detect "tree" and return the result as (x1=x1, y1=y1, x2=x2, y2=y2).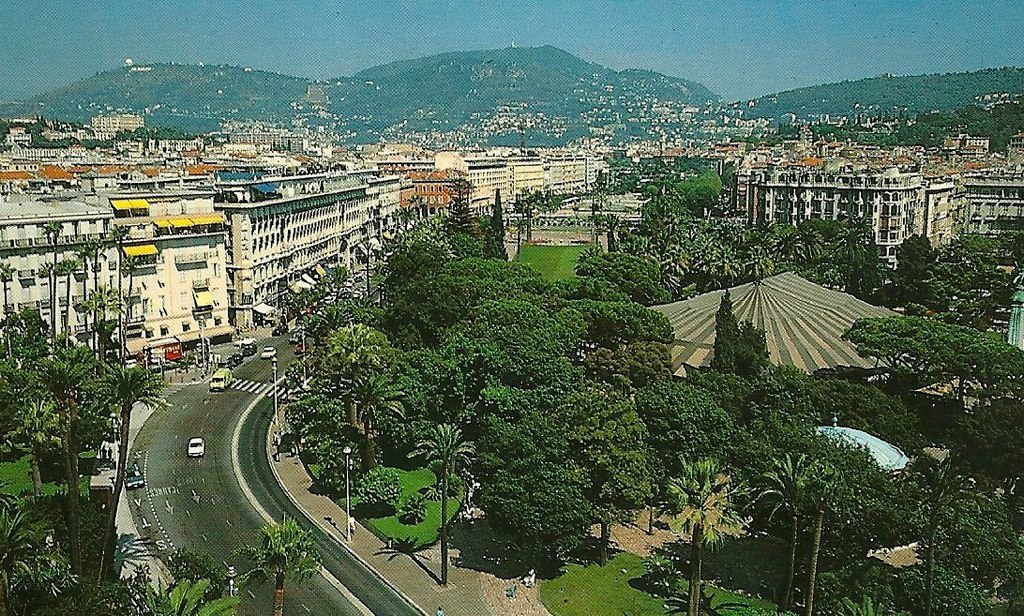
(x1=439, y1=288, x2=572, y2=411).
